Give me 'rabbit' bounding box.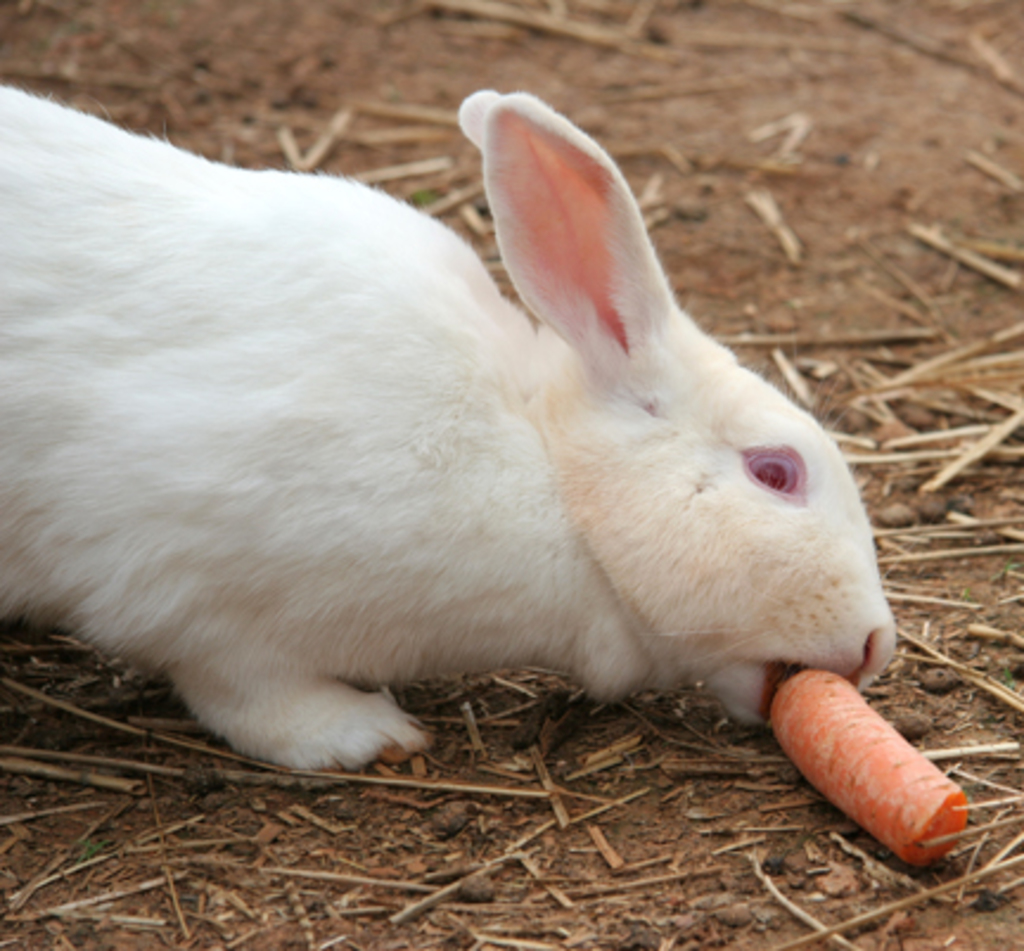
BBox(0, 74, 901, 776).
